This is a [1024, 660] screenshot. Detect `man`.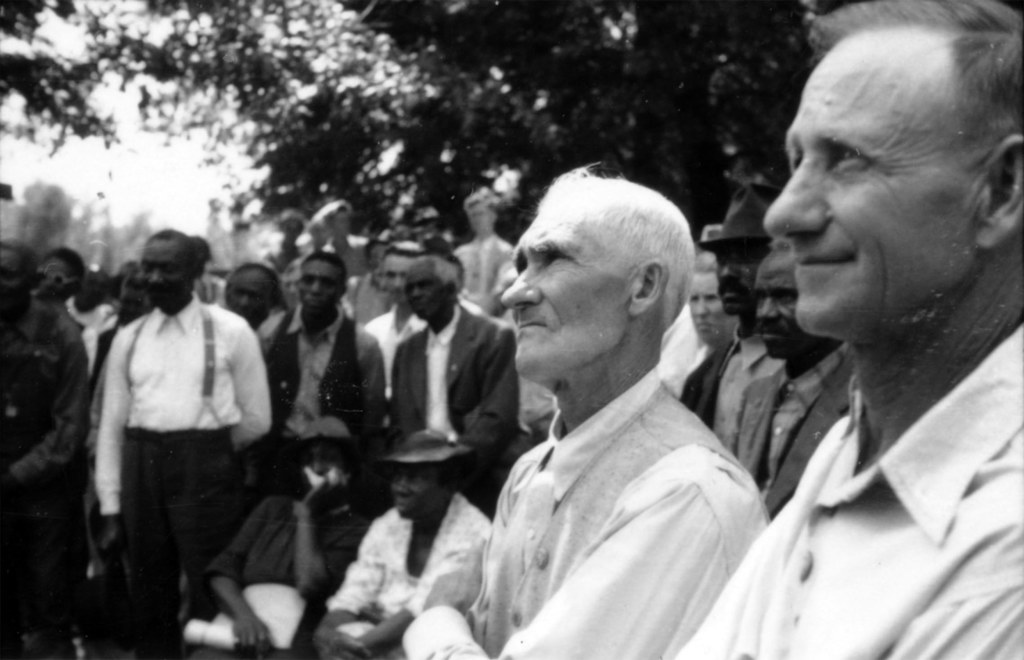
bbox(671, 184, 780, 475).
